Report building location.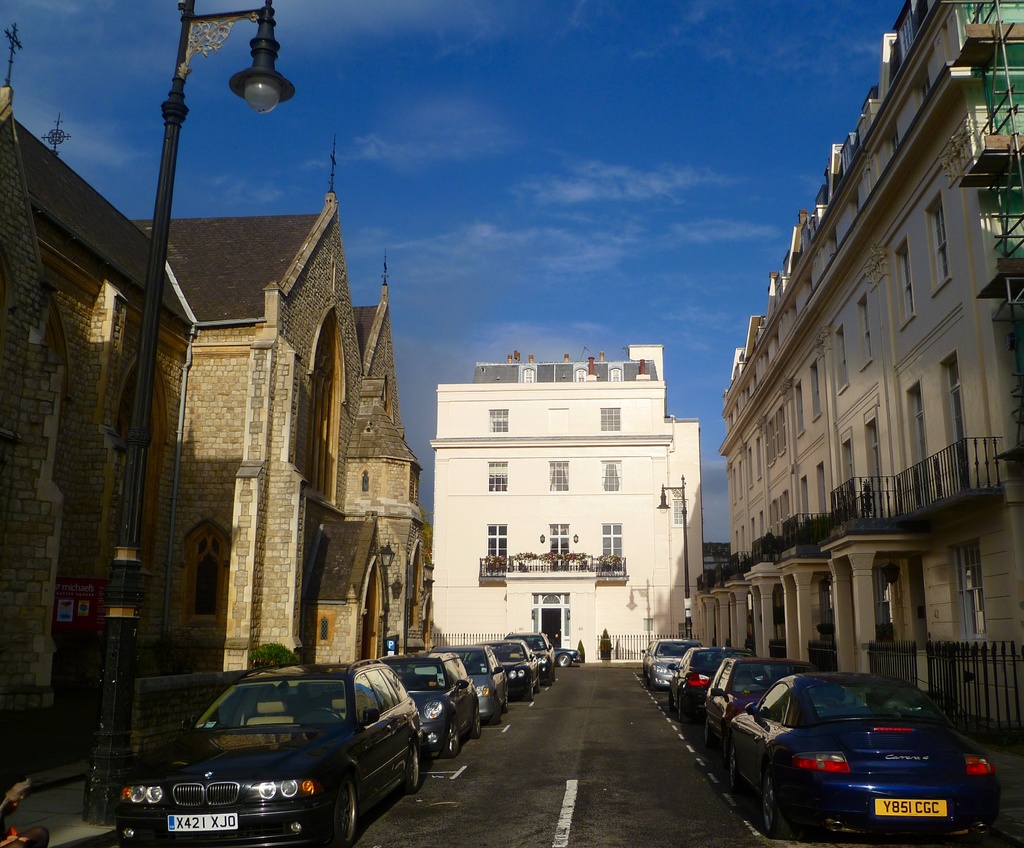
Report: box=[0, 24, 433, 794].
